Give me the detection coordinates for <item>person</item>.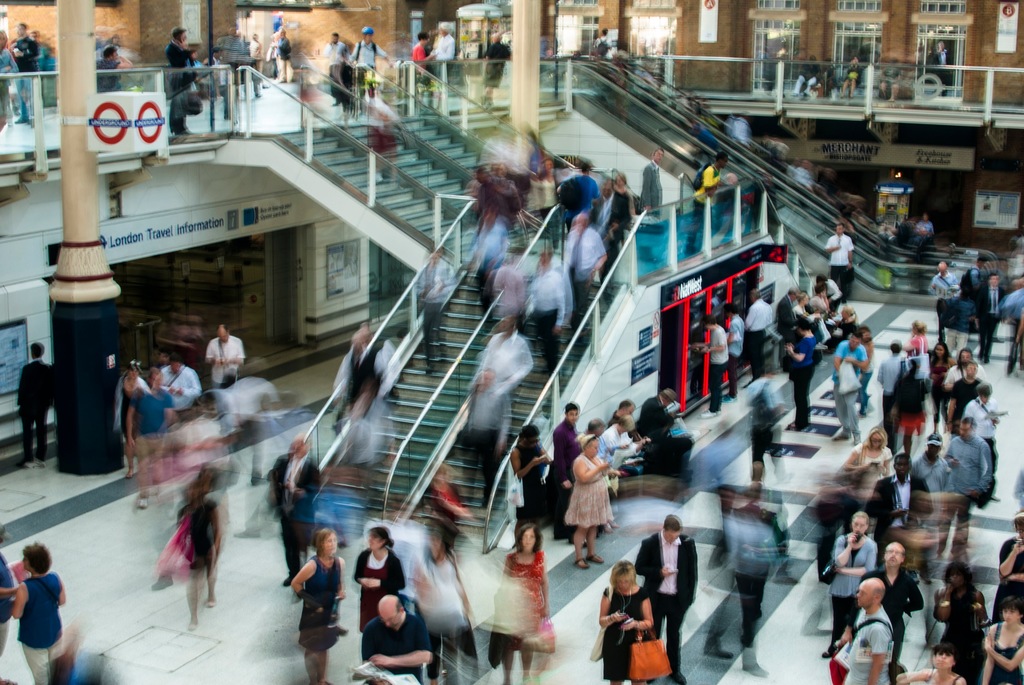
locate(982, 596, 1021, 684).
